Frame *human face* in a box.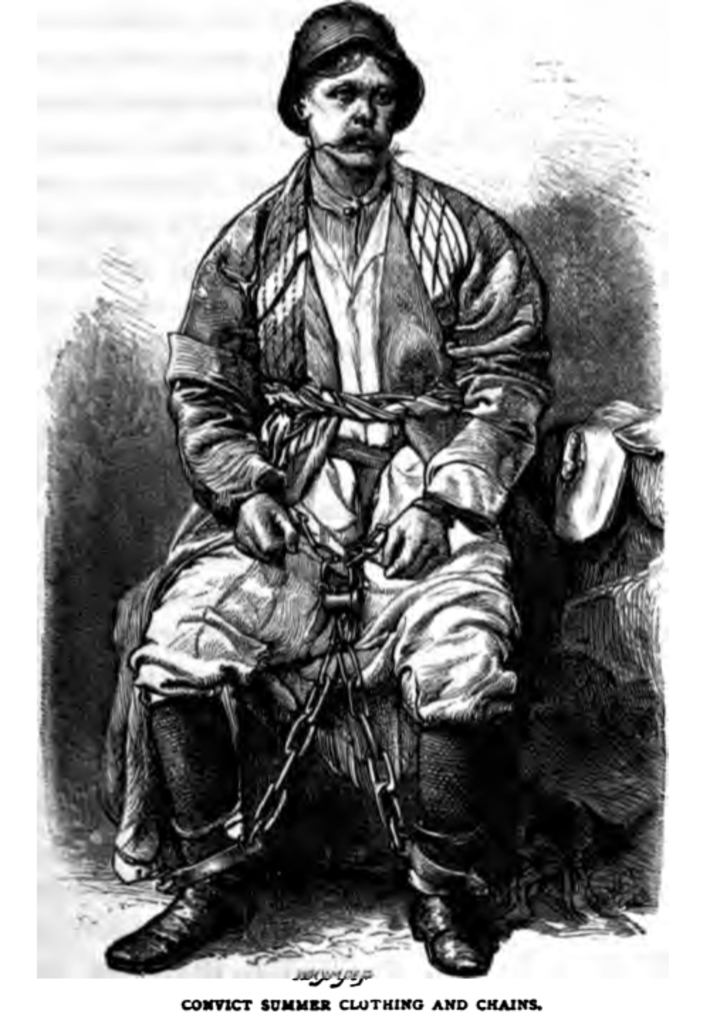
(307, 50, 406, 162).
